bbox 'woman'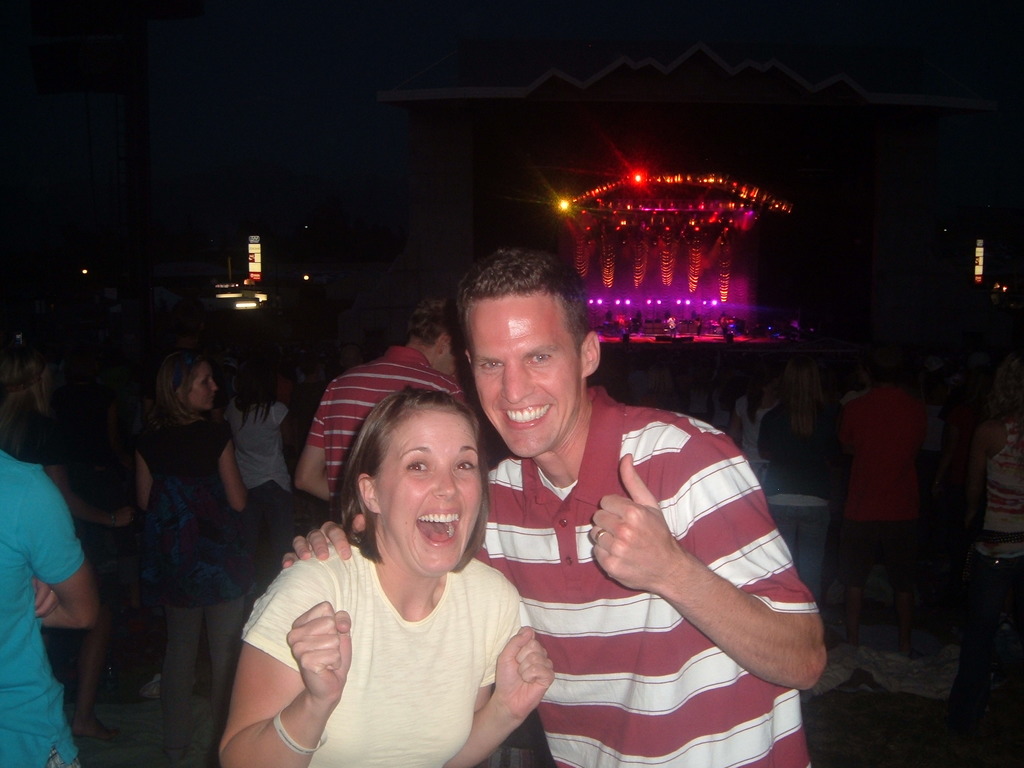
select_region(727, 362, 779, 487)
